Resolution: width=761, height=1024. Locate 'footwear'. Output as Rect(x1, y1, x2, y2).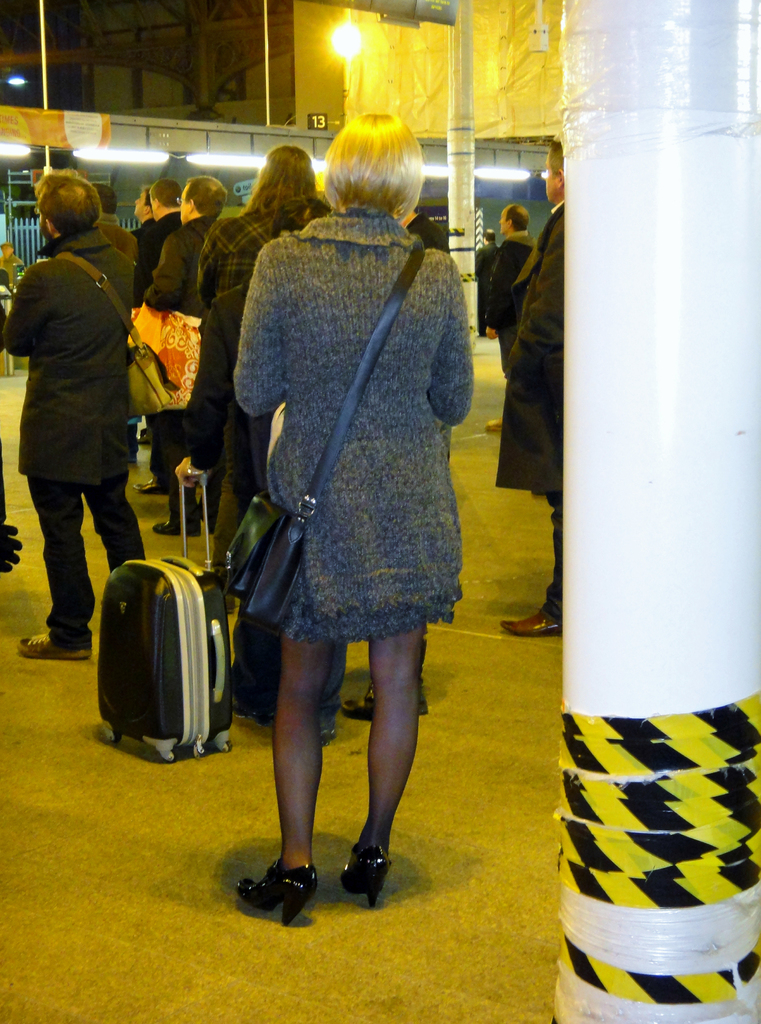
Rect(501, 609, 577, 639).
